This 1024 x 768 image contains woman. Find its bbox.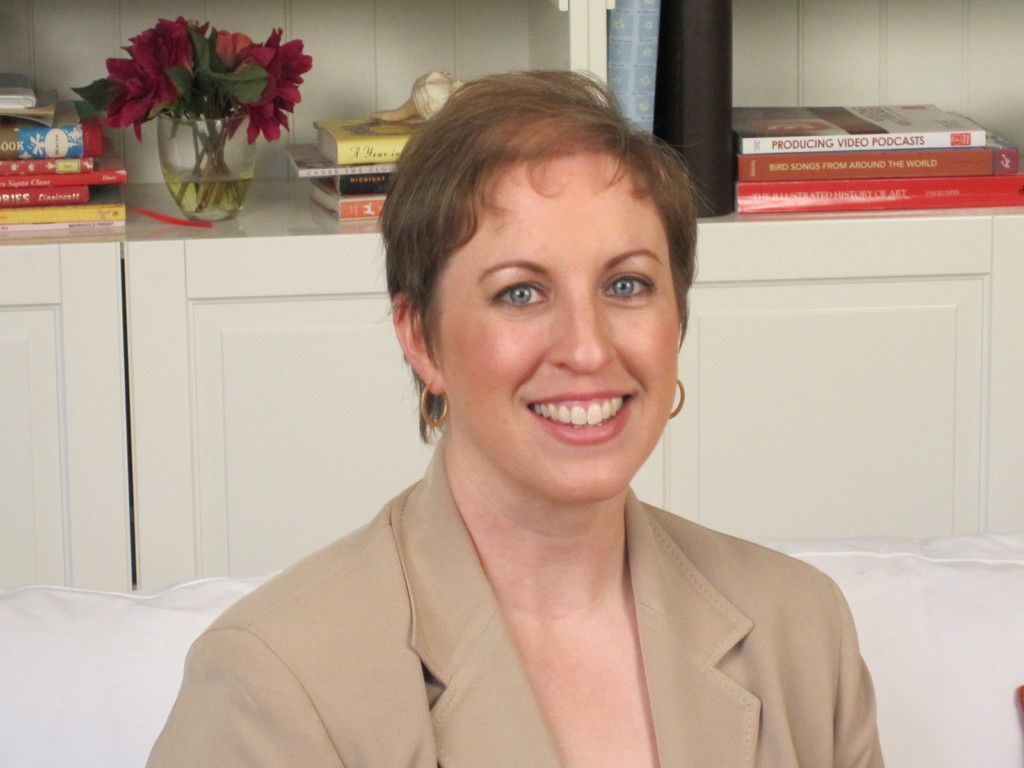
BBox(188, 107, 828, 767).
